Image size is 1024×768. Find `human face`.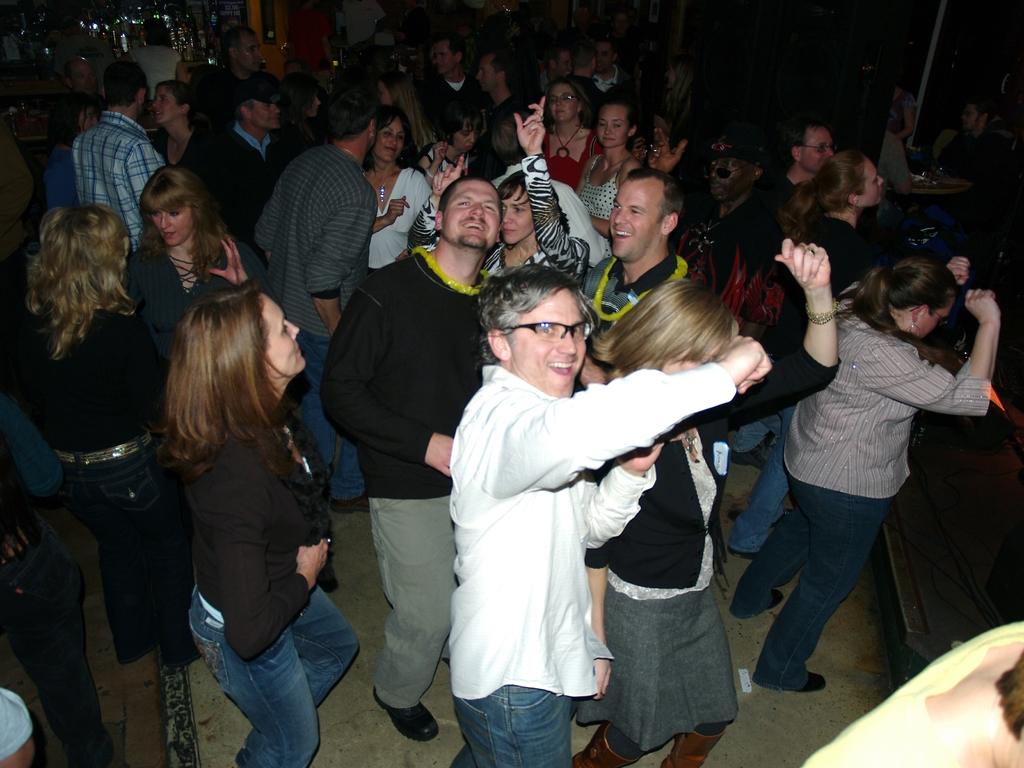
150 207 197 250.
